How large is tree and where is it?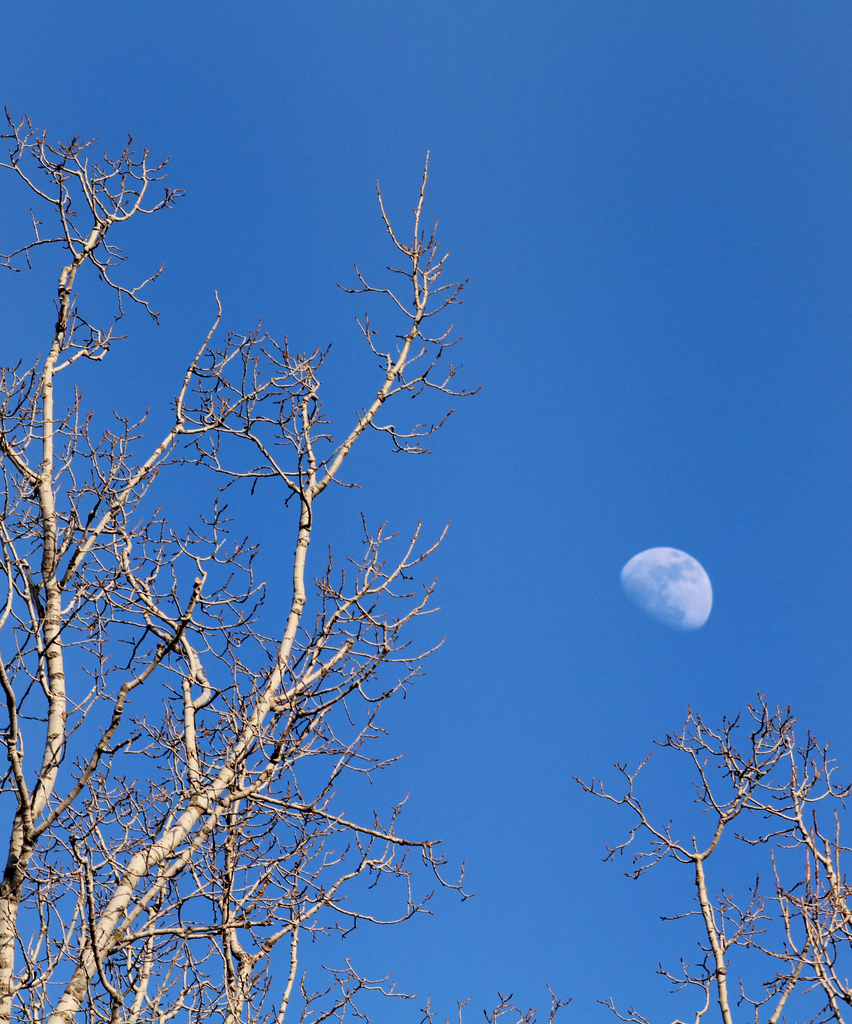
Bounding box: 29 86 599 1016.
